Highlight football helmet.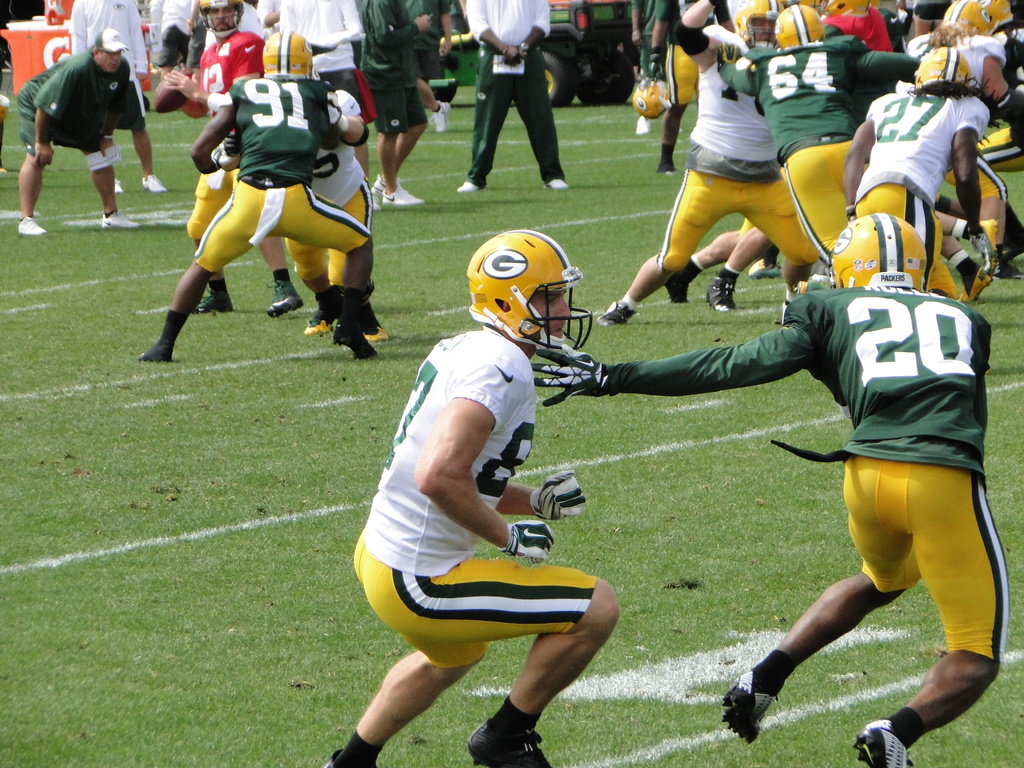
Highlighted region: box=[828, 211, 925, 289].
